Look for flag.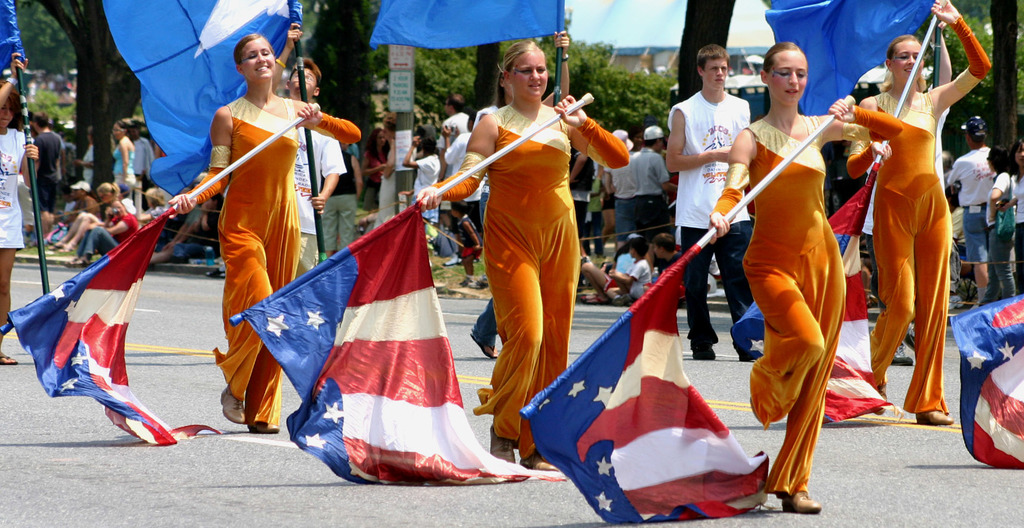
Found: left=727, top=159, right=916, bottom=436.
